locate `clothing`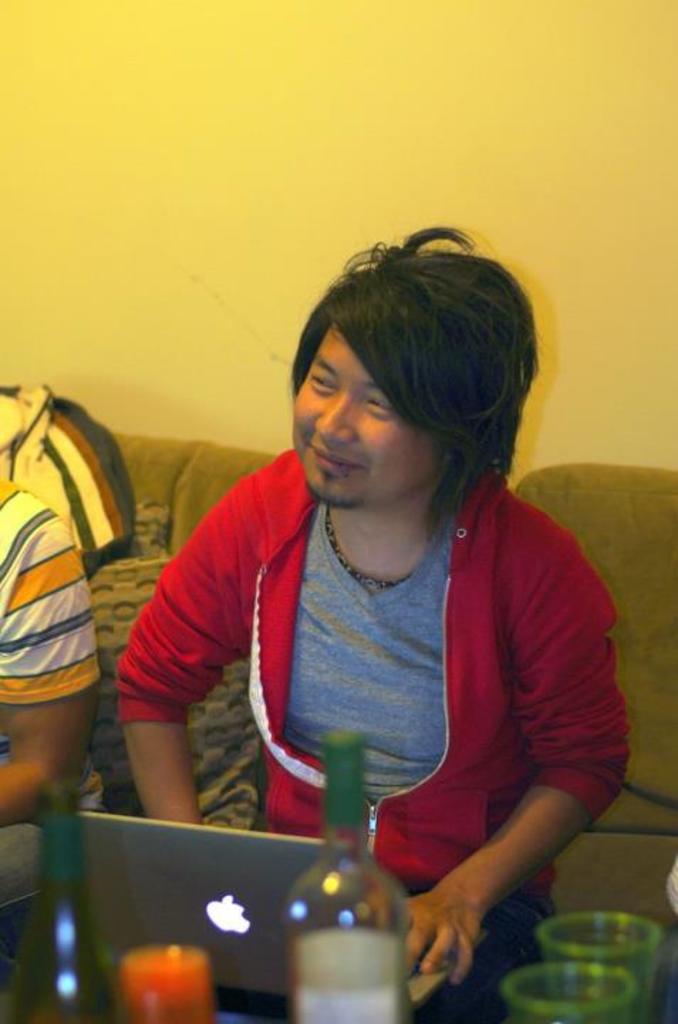
rect(80, 455, 647, 865)
